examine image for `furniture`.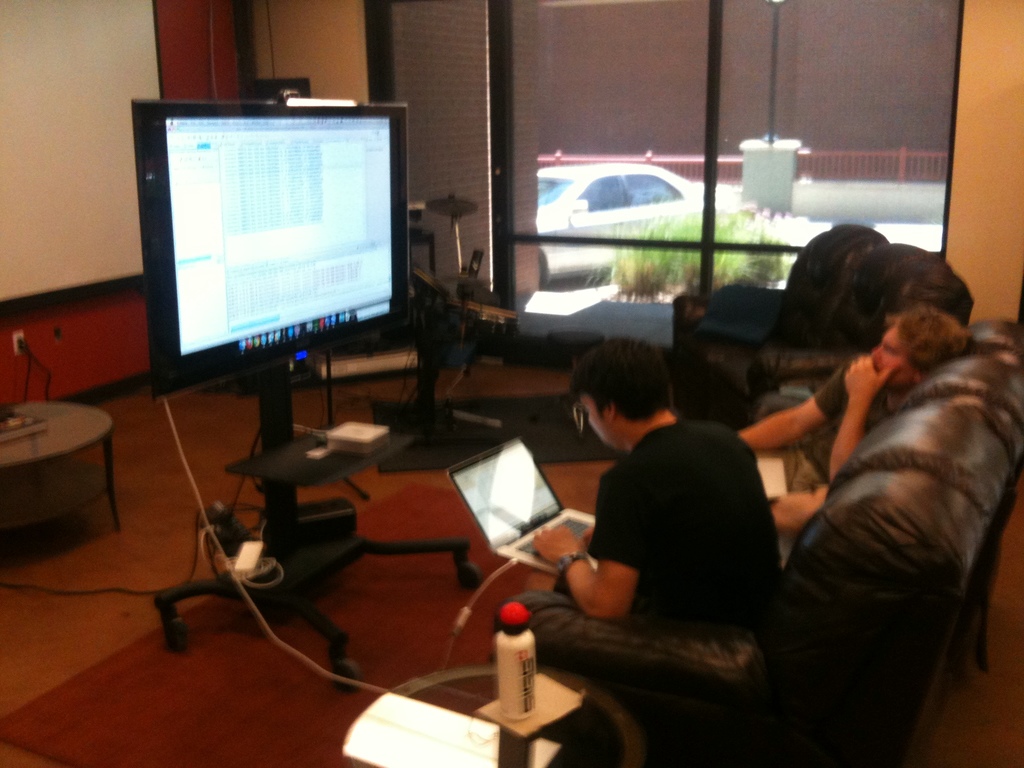
Examination result: locate(0, 399, 117, 534).
